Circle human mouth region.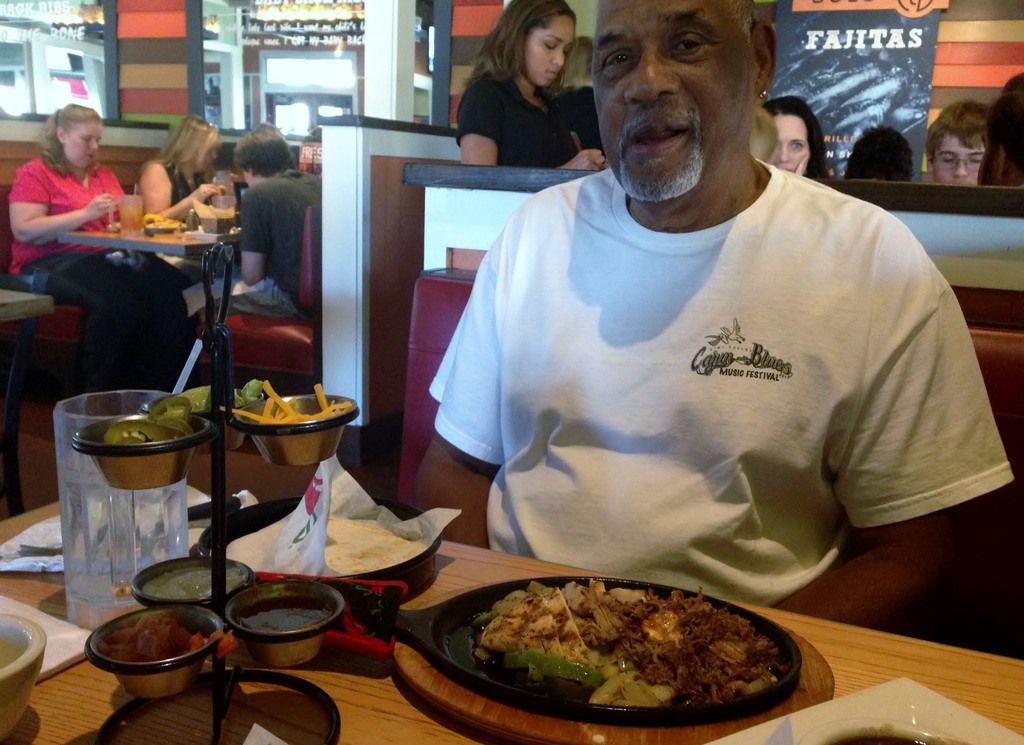
Region: 547 68 557 85.
